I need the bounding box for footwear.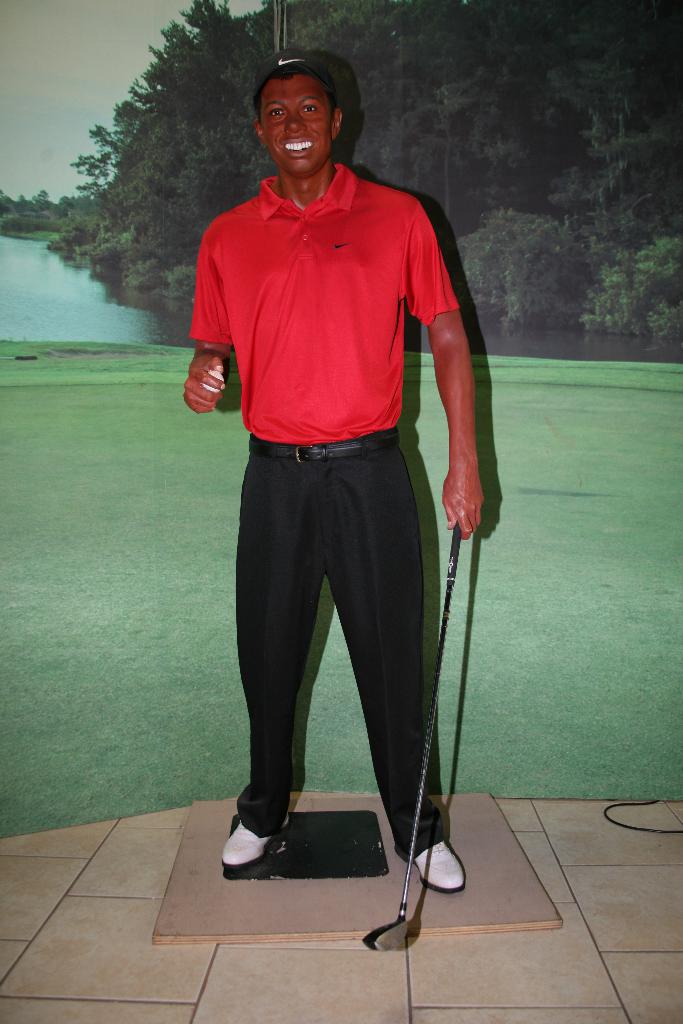
Here it is: 411/840/479/896.
